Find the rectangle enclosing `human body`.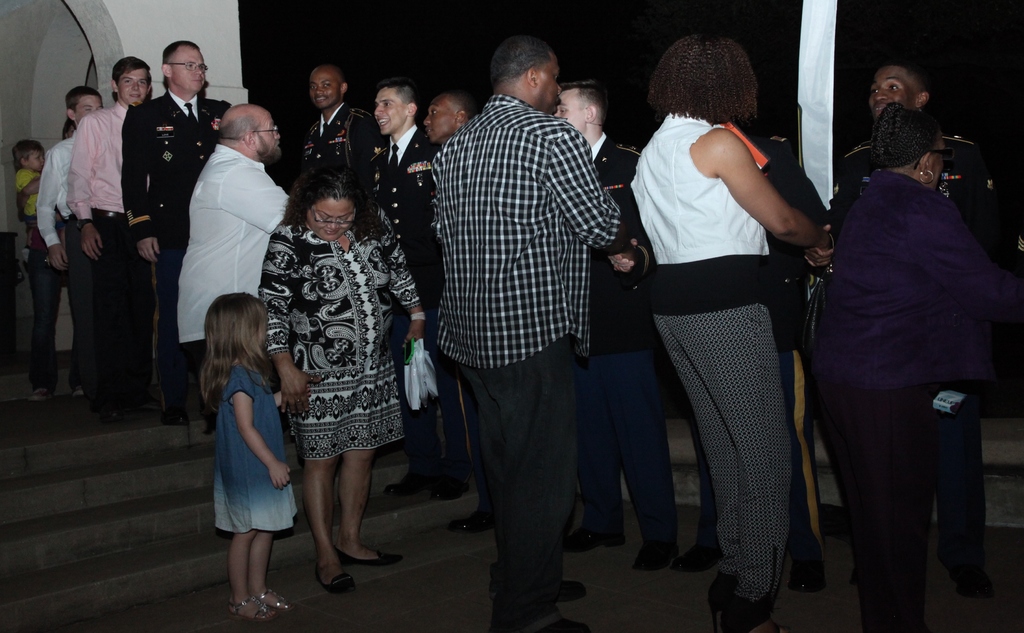
(left=296, top=102, right=376, bottom=205).
